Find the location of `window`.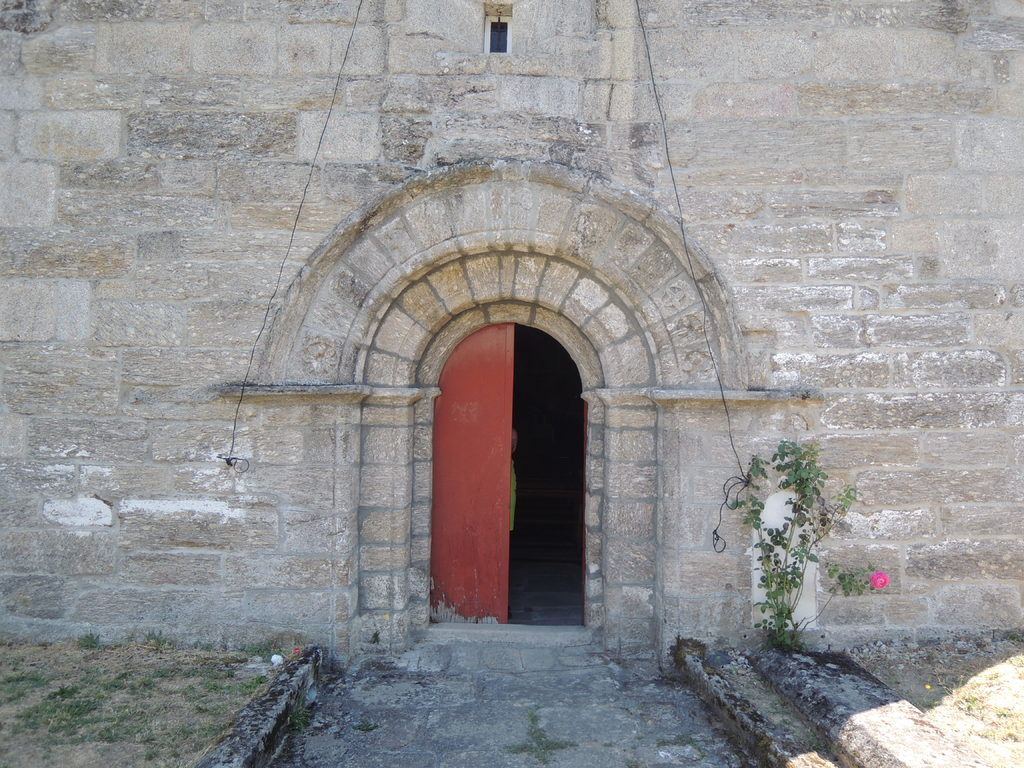
Location: 483,12,516,54.
